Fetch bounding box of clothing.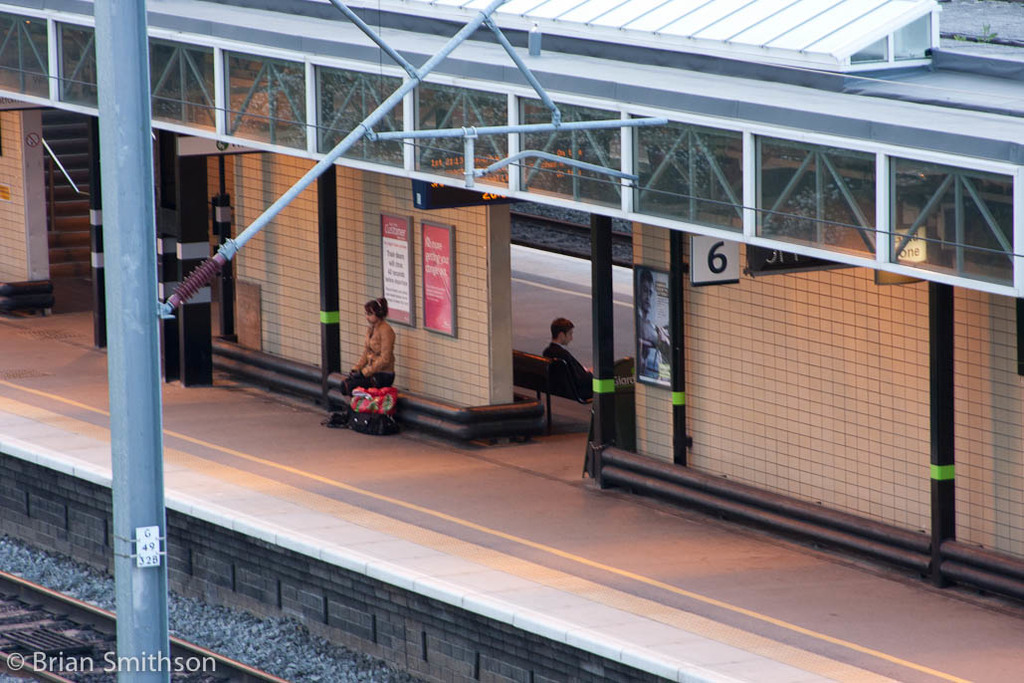
Bbox: x1=341, y1=326, x2=388, y2=396.
